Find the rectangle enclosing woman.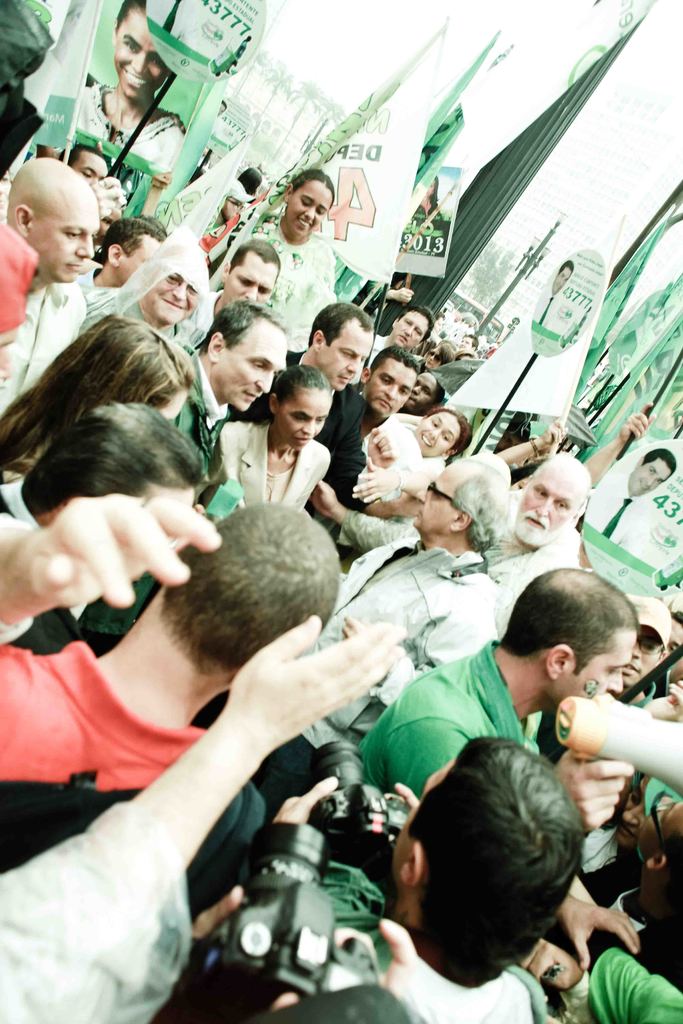
(395, 410, 478, 485).
